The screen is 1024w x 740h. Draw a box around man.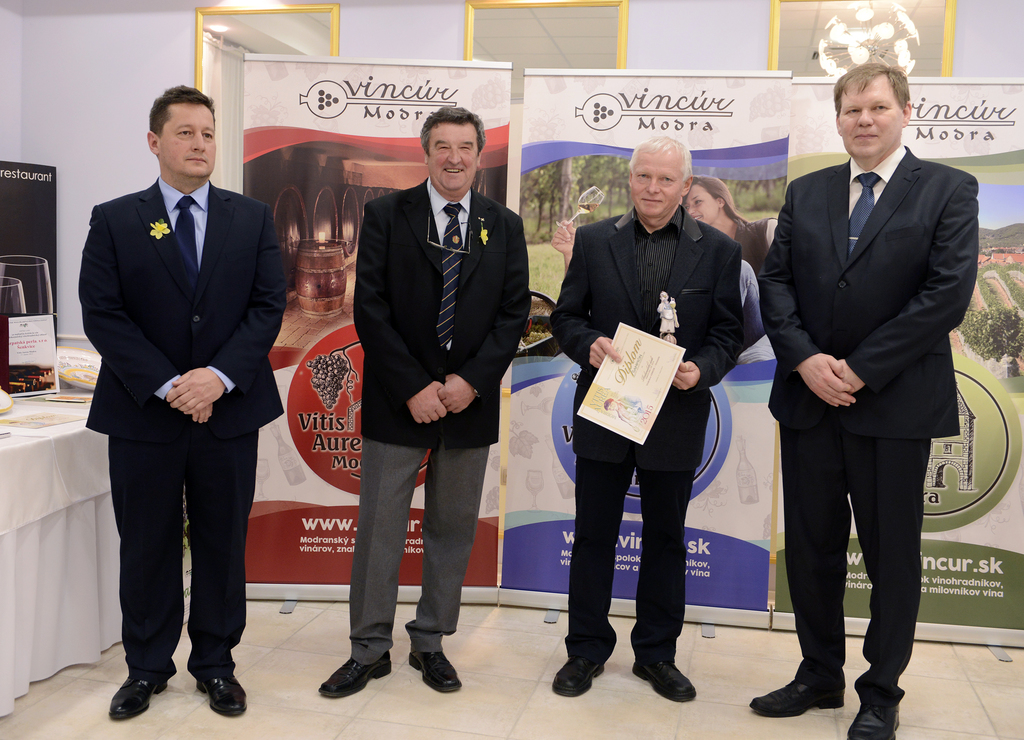
(743,62,980,739).
